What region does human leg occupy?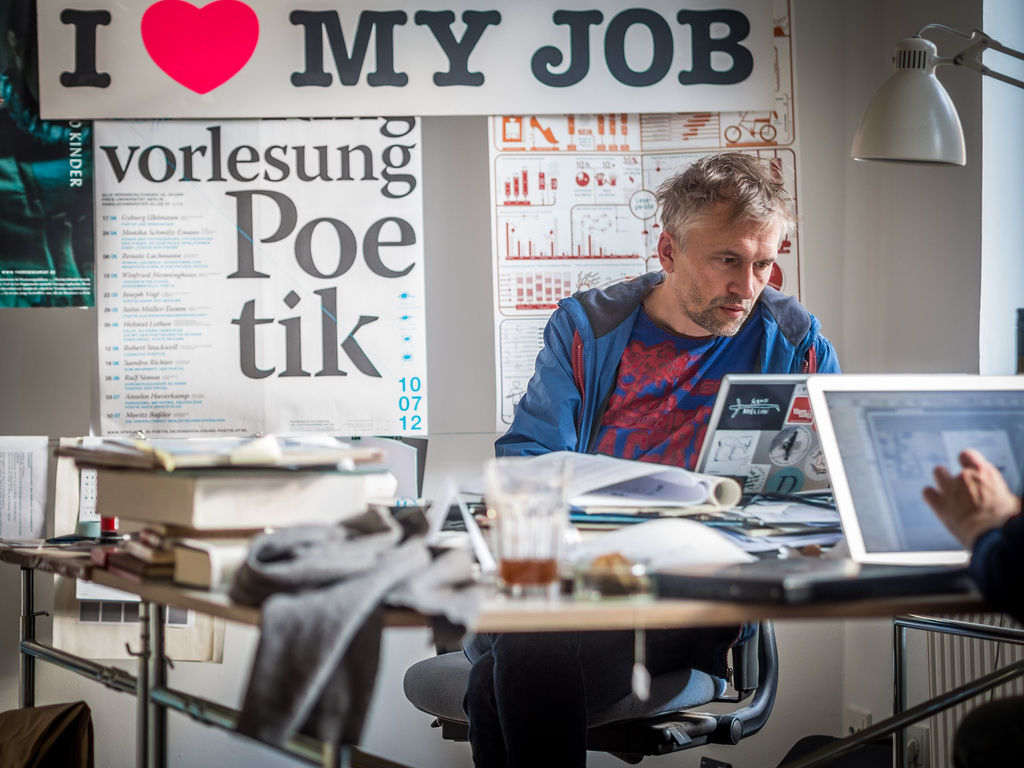
region(461, 630, 685, 766).
